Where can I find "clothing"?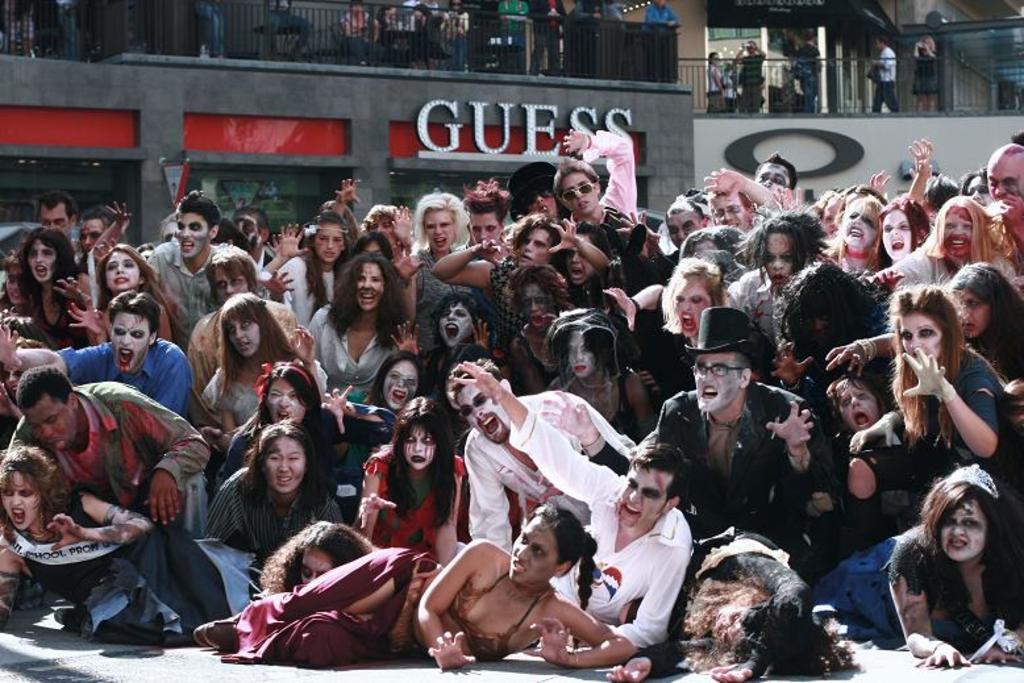
You can find it at Rect(341, 8, 379, 62).
